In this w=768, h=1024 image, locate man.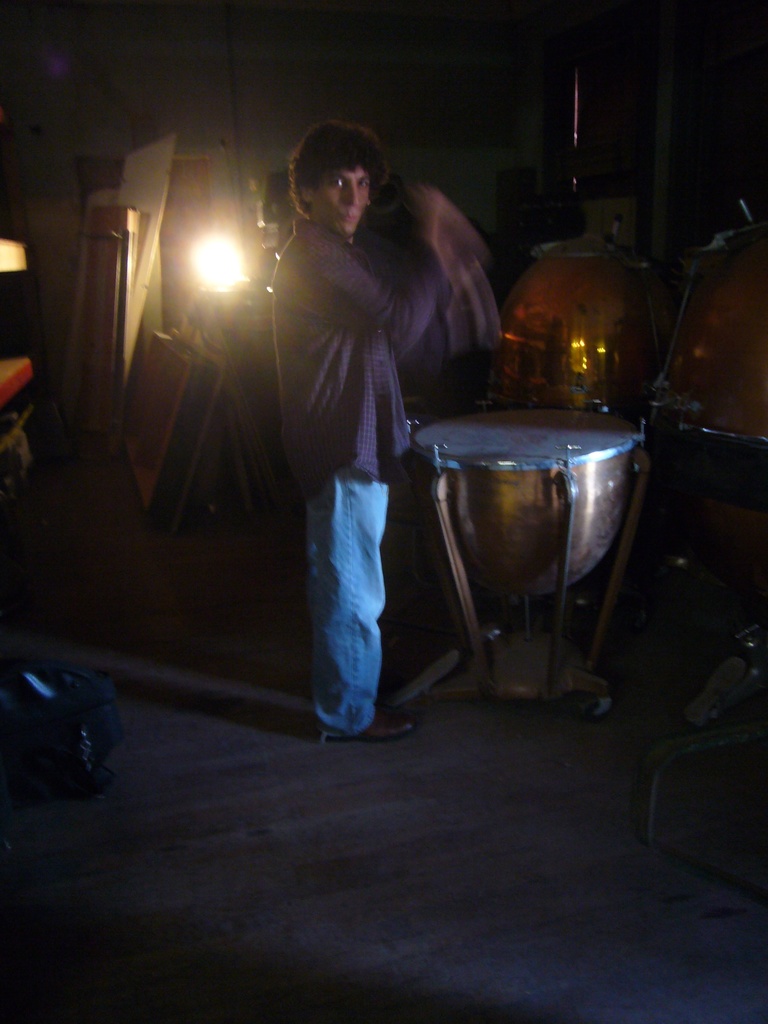
Bounding box: 260:112:481:742.
